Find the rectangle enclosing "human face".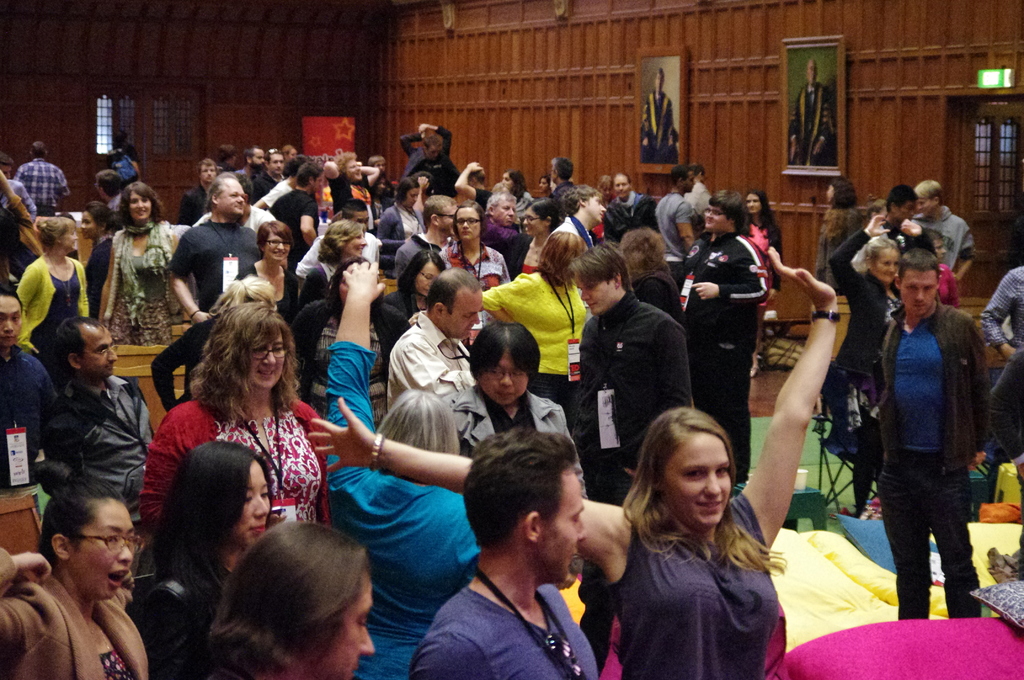
locate(525, 209, 543, 236).
